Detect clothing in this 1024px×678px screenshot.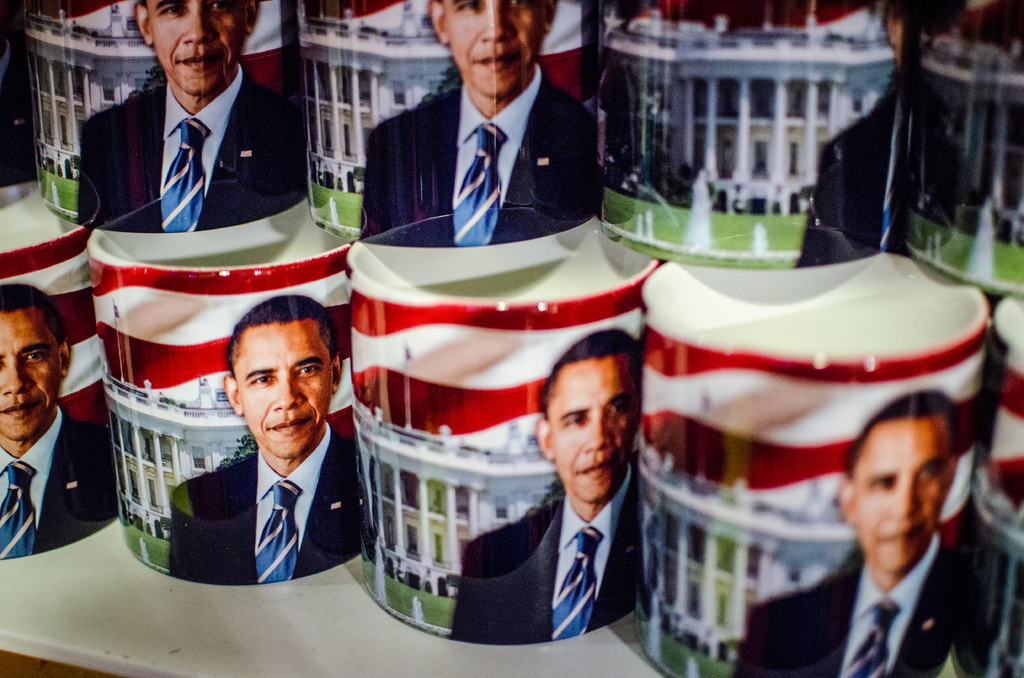
Detection: (164,416,367,582).
